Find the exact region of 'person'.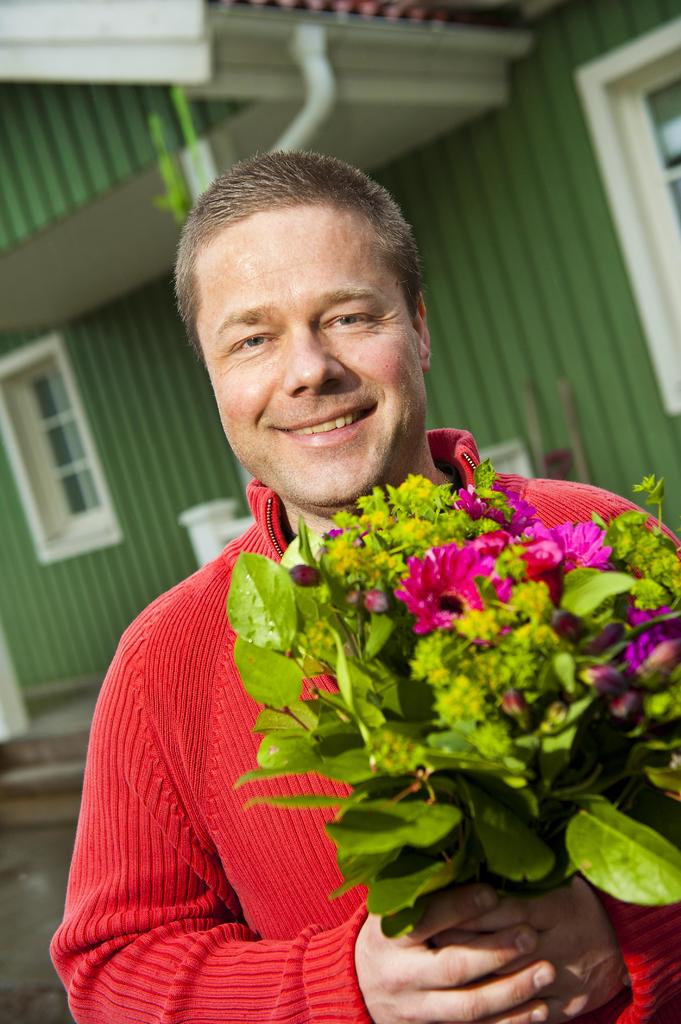
Exact region: <box>52,154,680,1023</box>.
